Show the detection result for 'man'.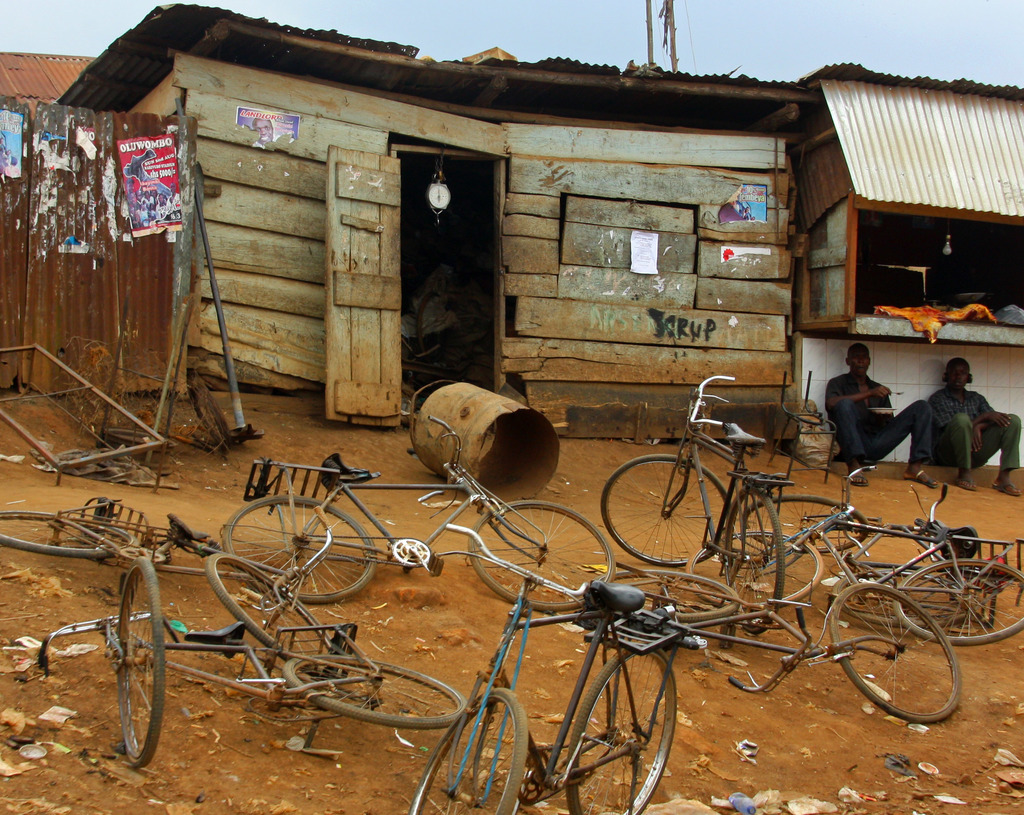
detection(926, 358, 1023, 492).
